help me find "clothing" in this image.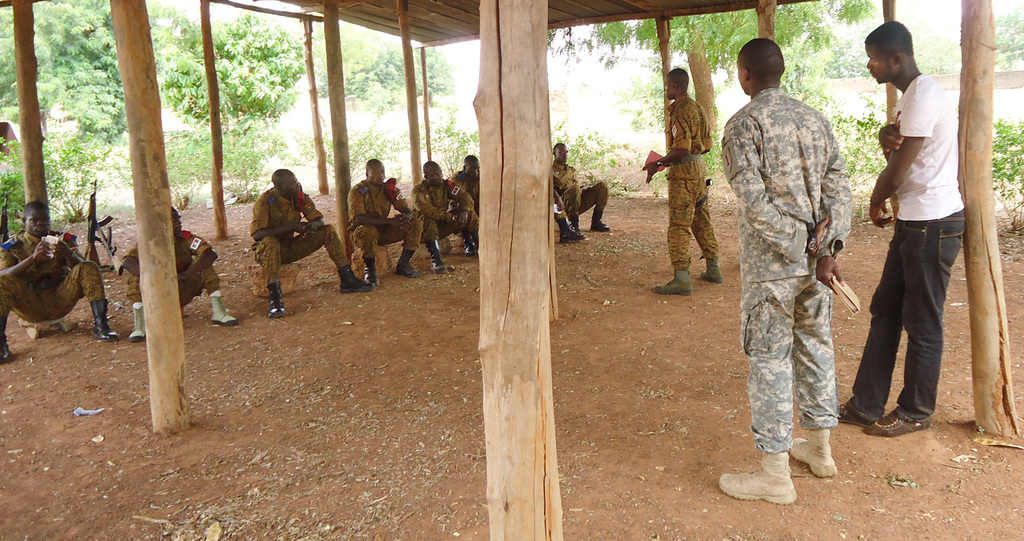
Found it: 411, 177, 477, 243.
